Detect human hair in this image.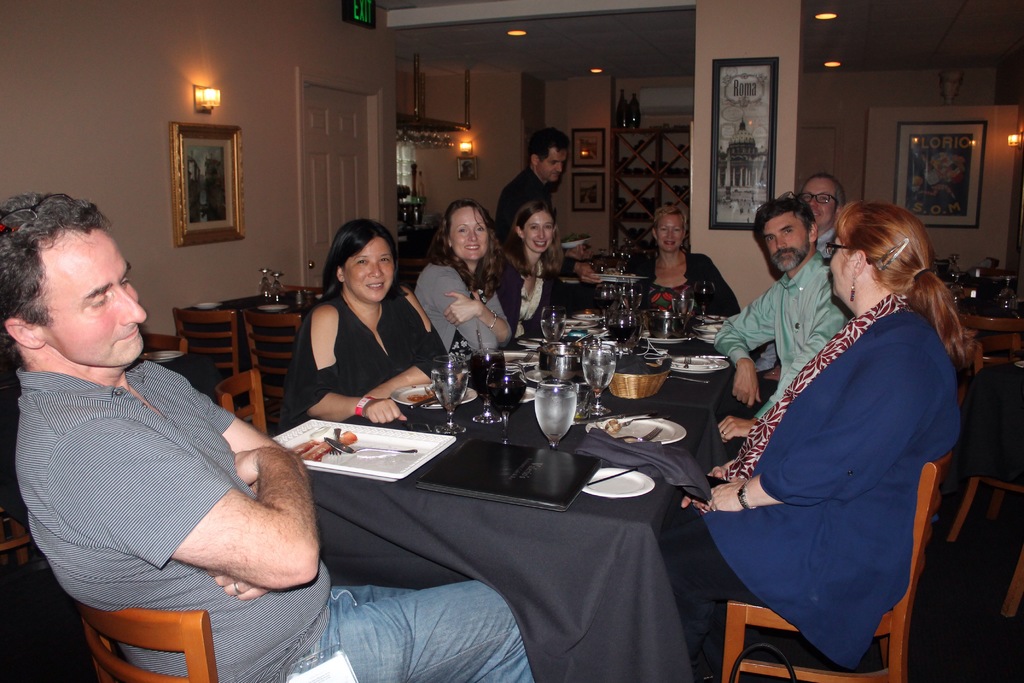
Detection: x1=836 y1=203 x2=980 y2=378.
